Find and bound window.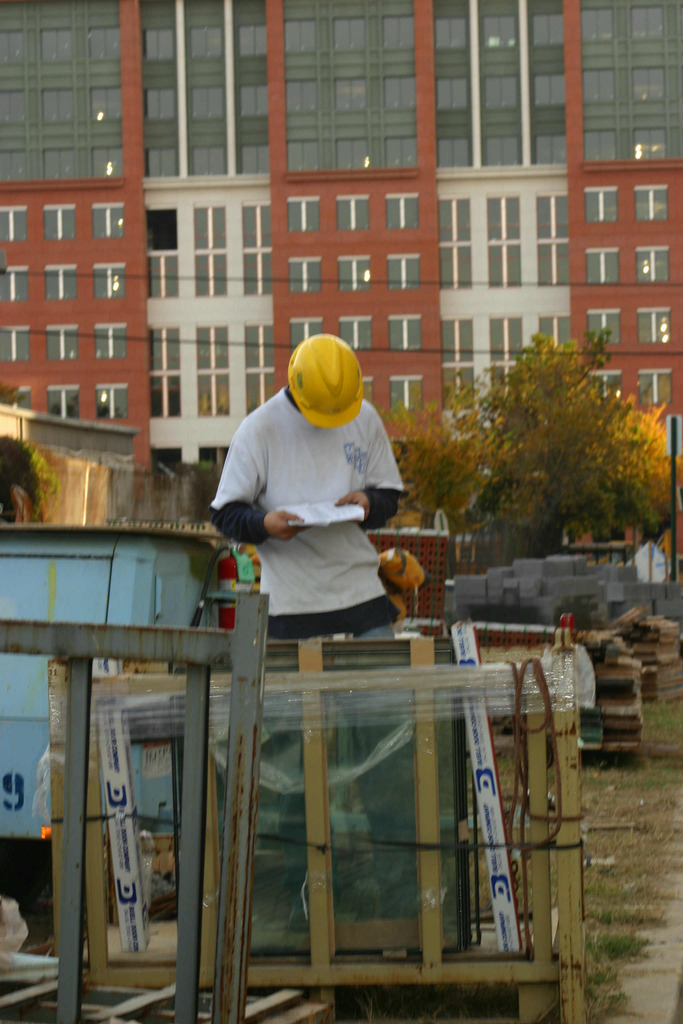
Bound: region(636, 184, 667, 221).
